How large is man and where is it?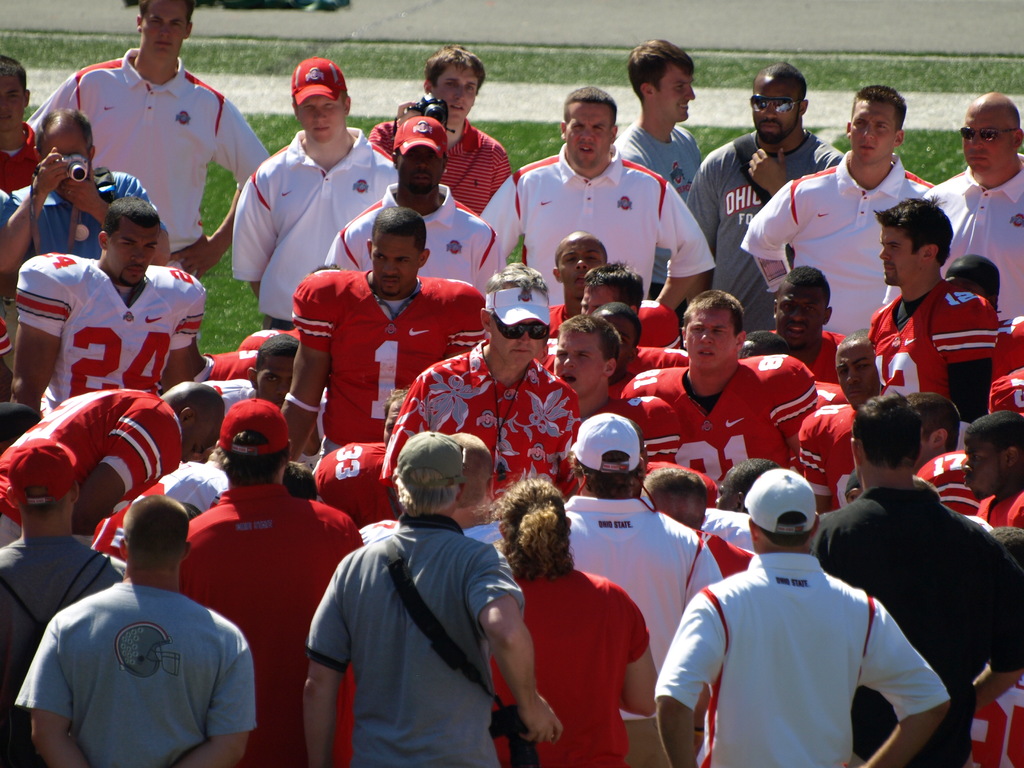
Bounding box: <bbox>0, 441, 118, 767</bbox>.
